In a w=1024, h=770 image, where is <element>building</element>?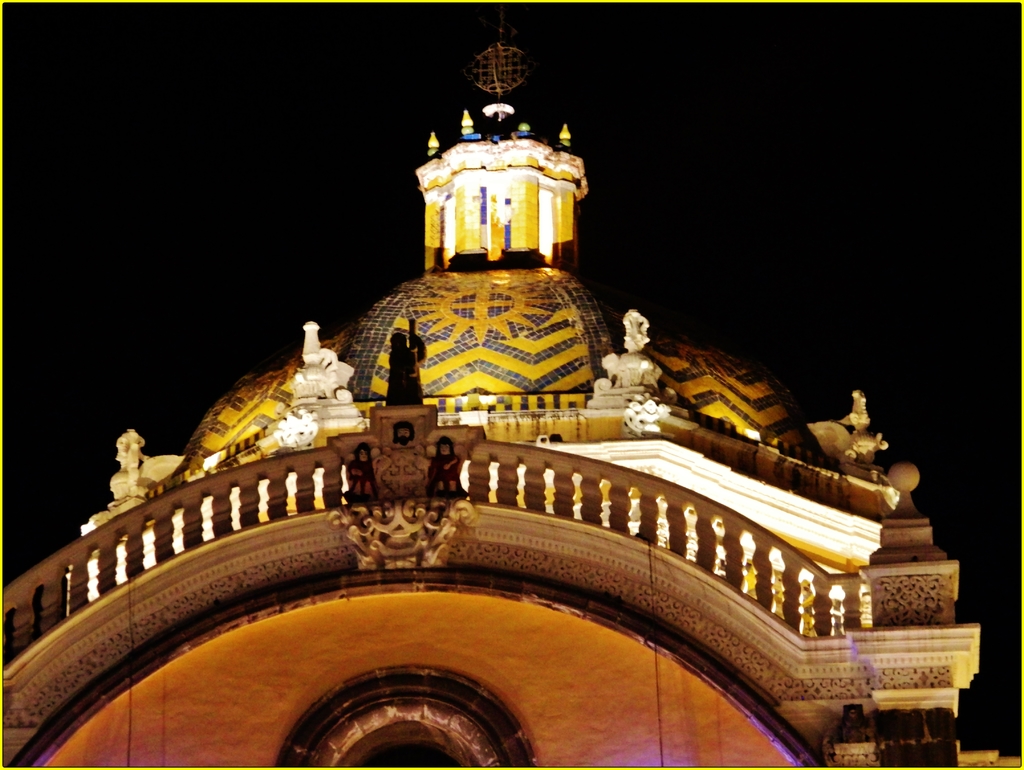
[1,4,1023,767].
